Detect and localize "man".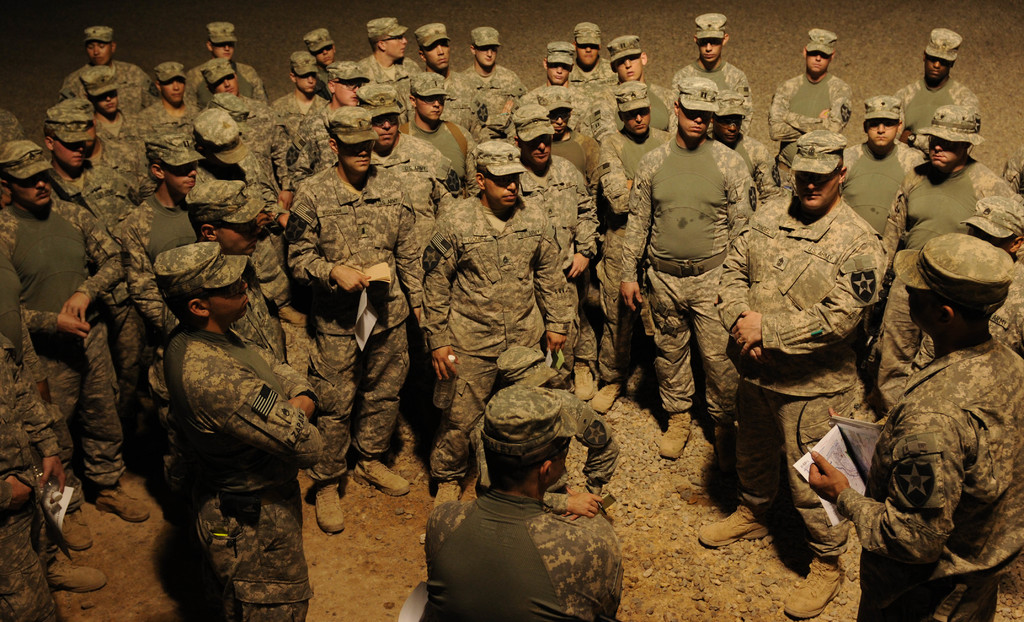
Localized at detection(890, 24, 977, 167).
